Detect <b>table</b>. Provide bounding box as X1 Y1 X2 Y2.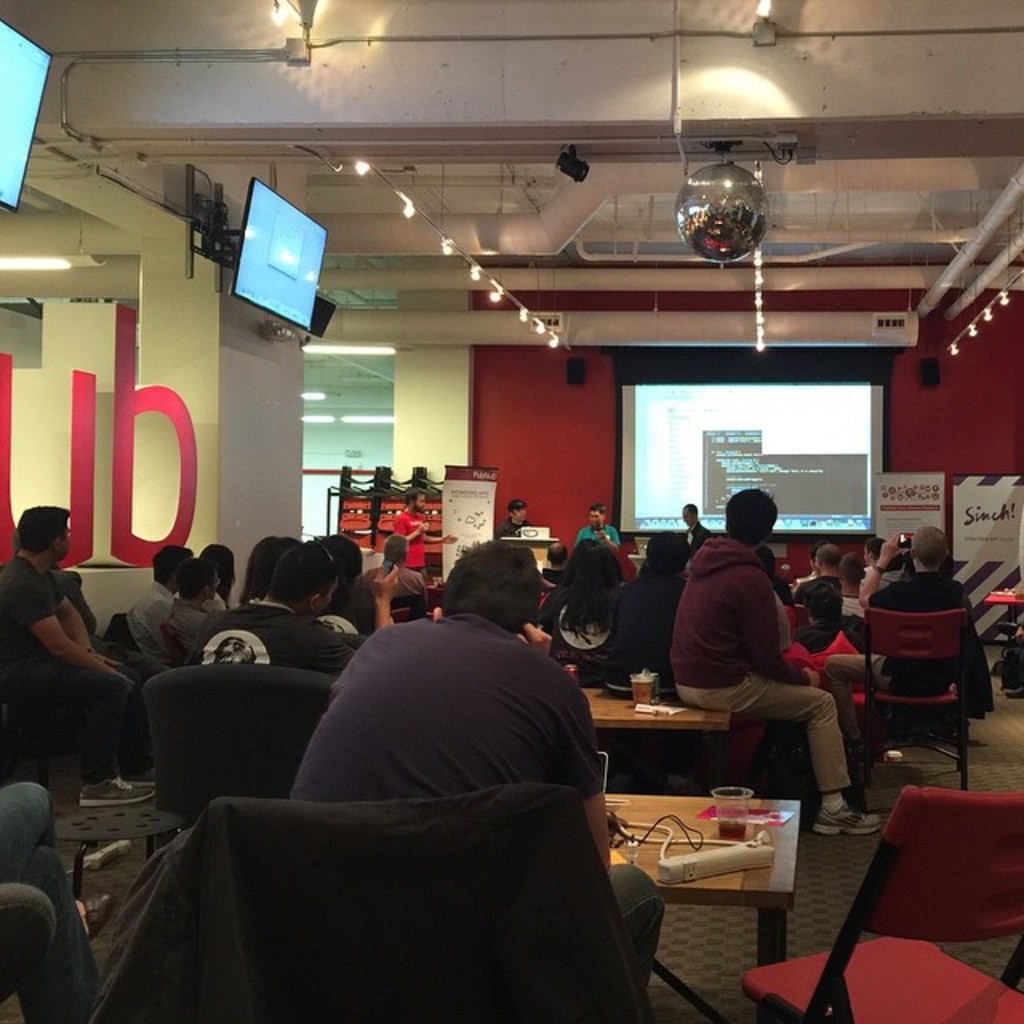
53 811 184 912.
